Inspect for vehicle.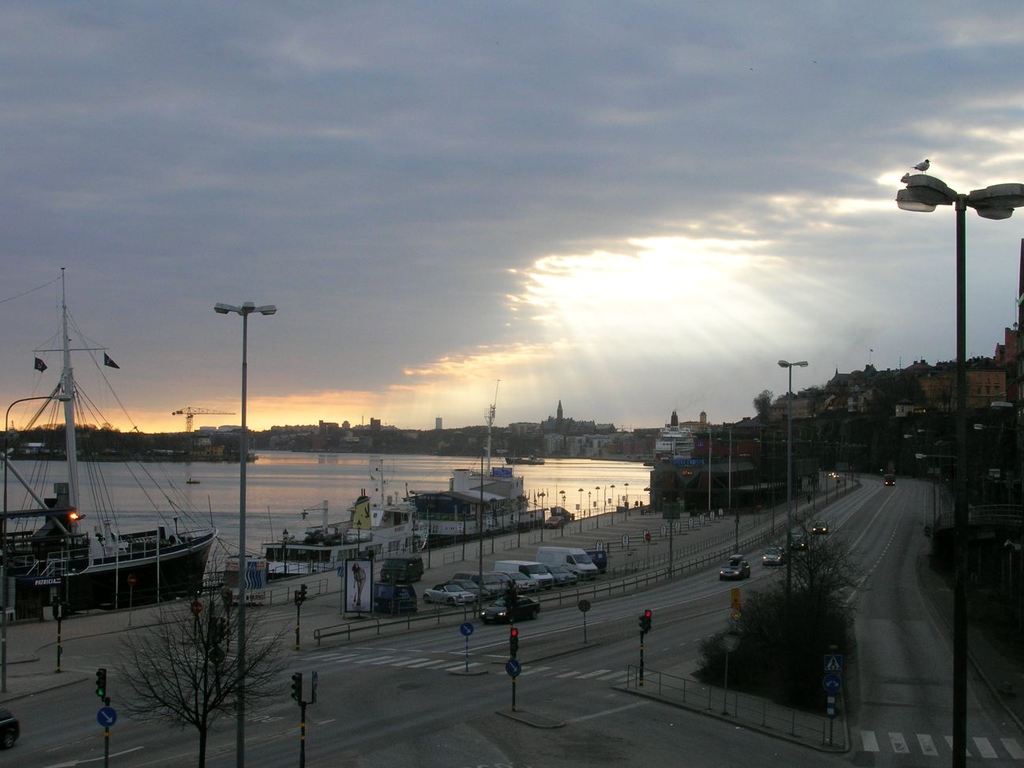
Inspection: 0,710,21,752.
